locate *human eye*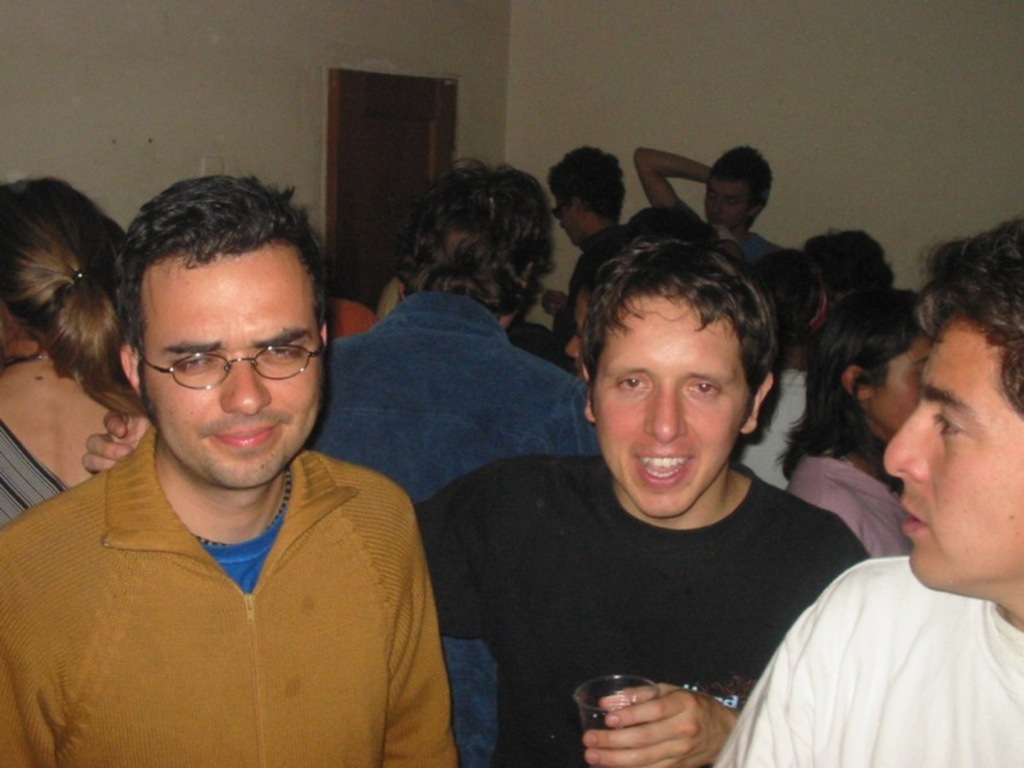
rect(608, 367, 648, 397)
